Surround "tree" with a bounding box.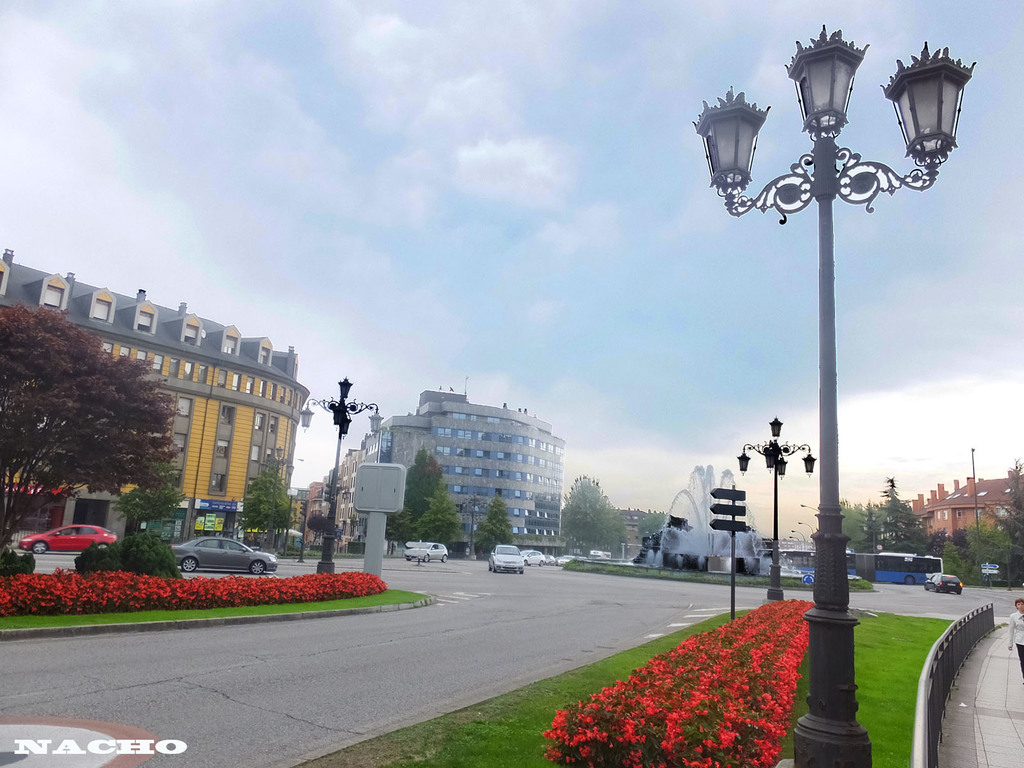
<box>479,500,522,564</box>.
